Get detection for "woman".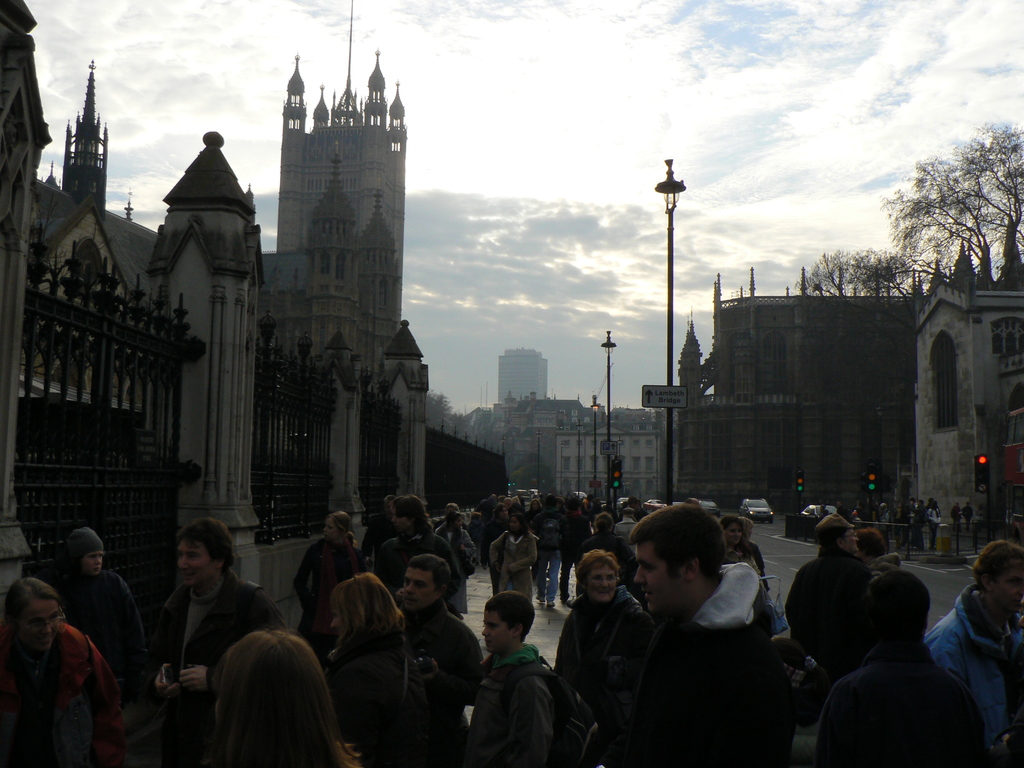
Detection: box(490, 516, 538, 603).
